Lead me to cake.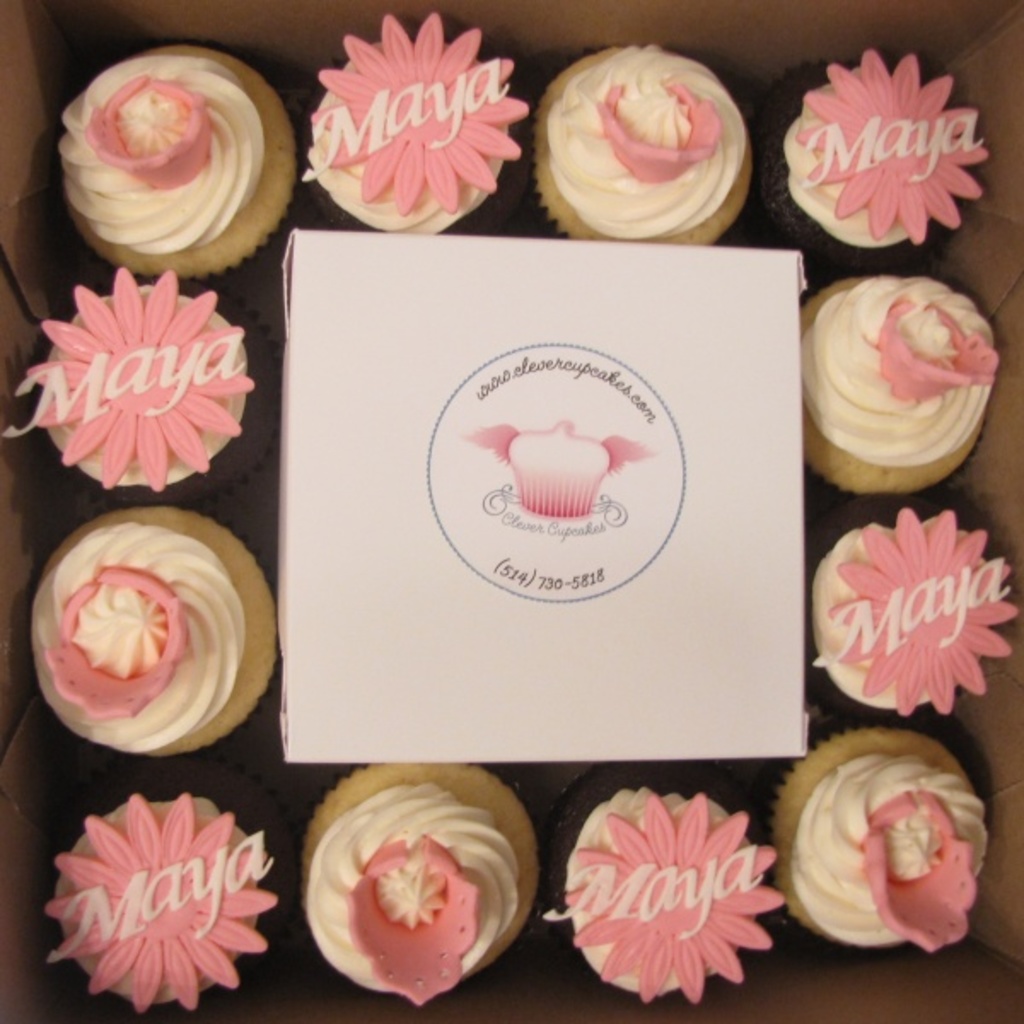
Lead to l=49, t=38, r=297, b=283.
